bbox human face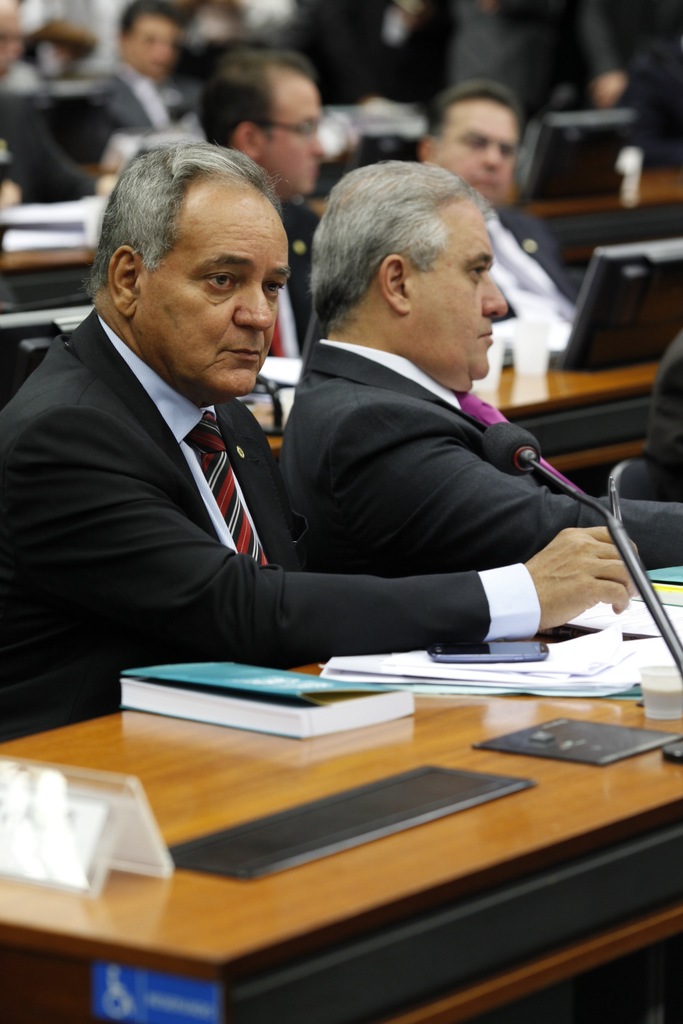
149 197 288 396
